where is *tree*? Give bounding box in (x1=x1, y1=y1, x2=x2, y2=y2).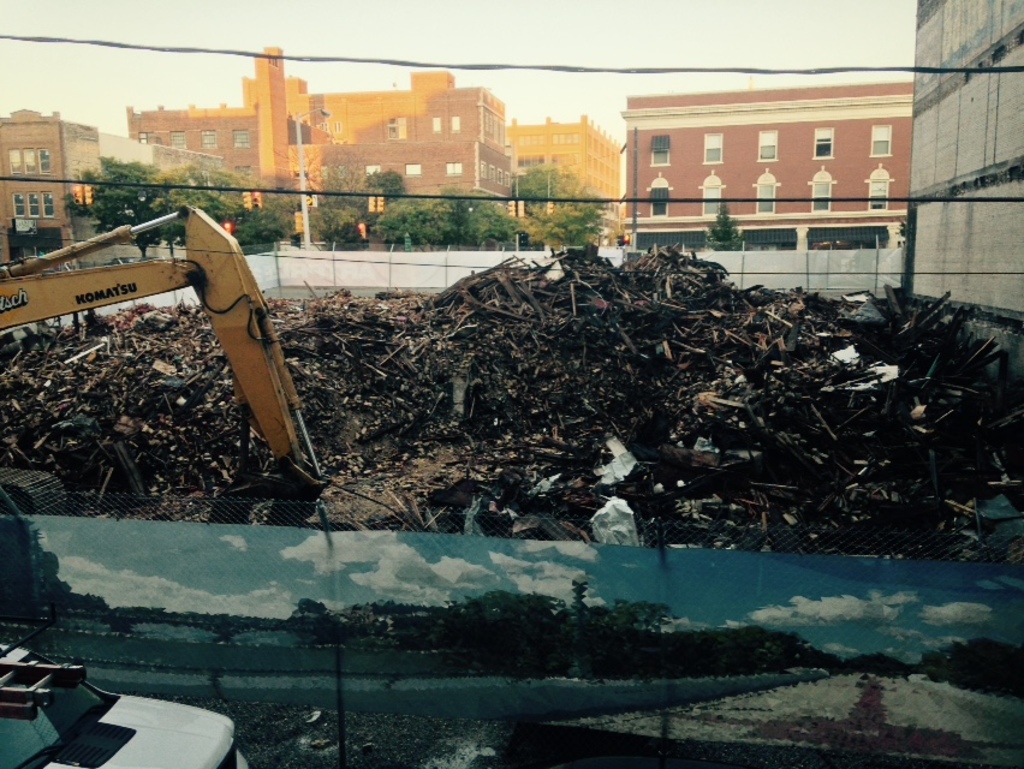
(x1=299, y1=147, x2=400, y2=249).
